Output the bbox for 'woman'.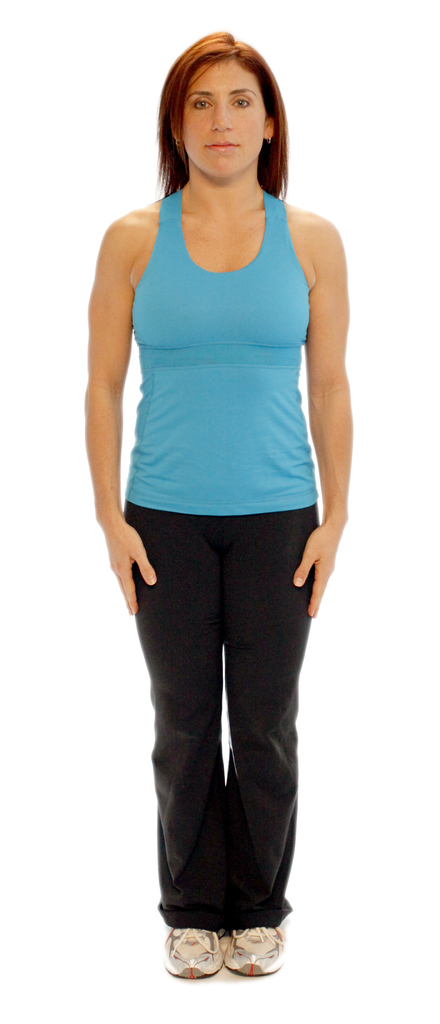
bbox=(71, 16, 361, 962).
